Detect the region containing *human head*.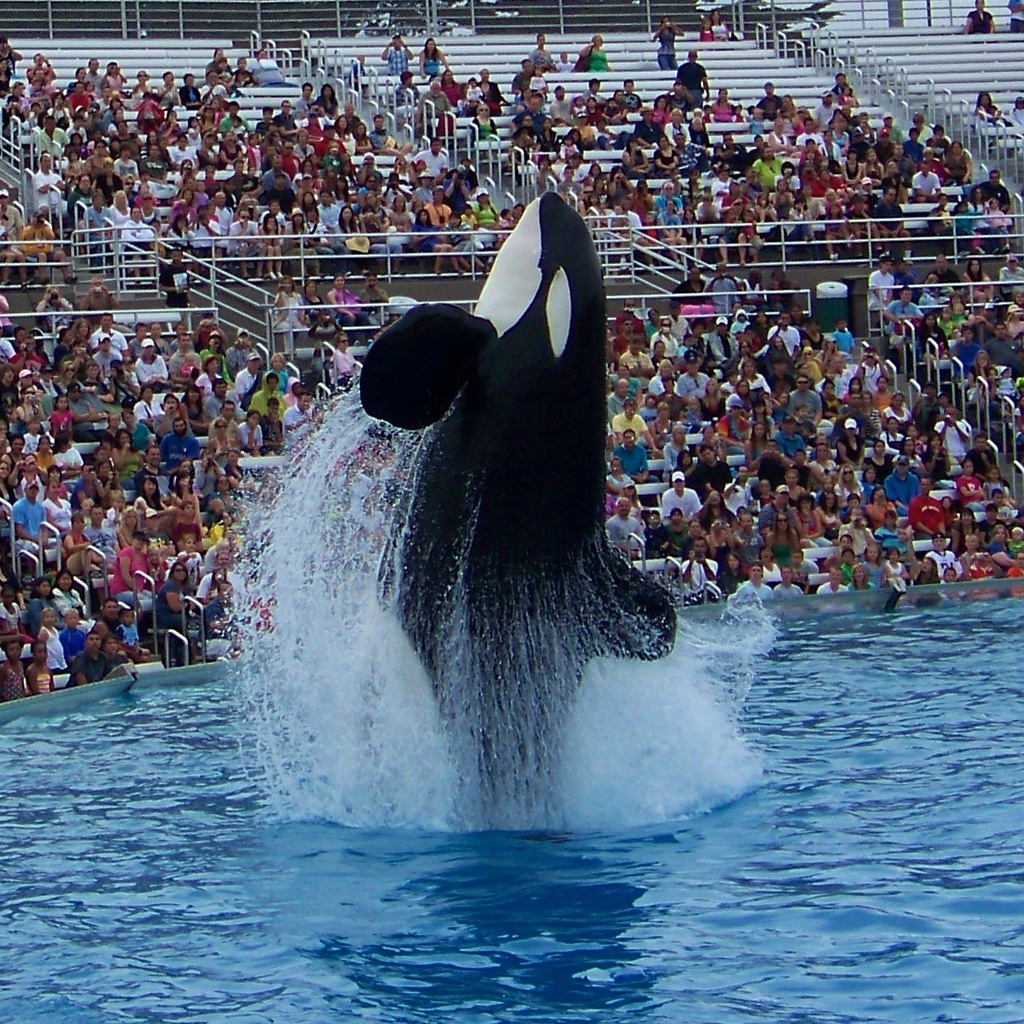
<box>778,314,790,328</box>.
